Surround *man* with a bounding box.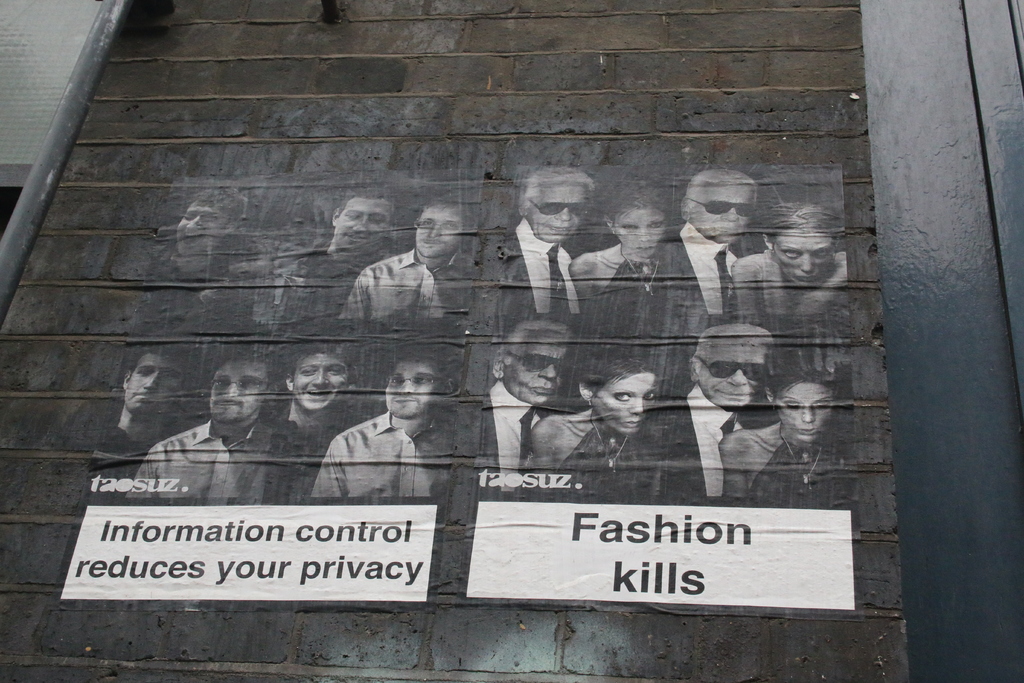
bbox(90, 341, 191, 466).
